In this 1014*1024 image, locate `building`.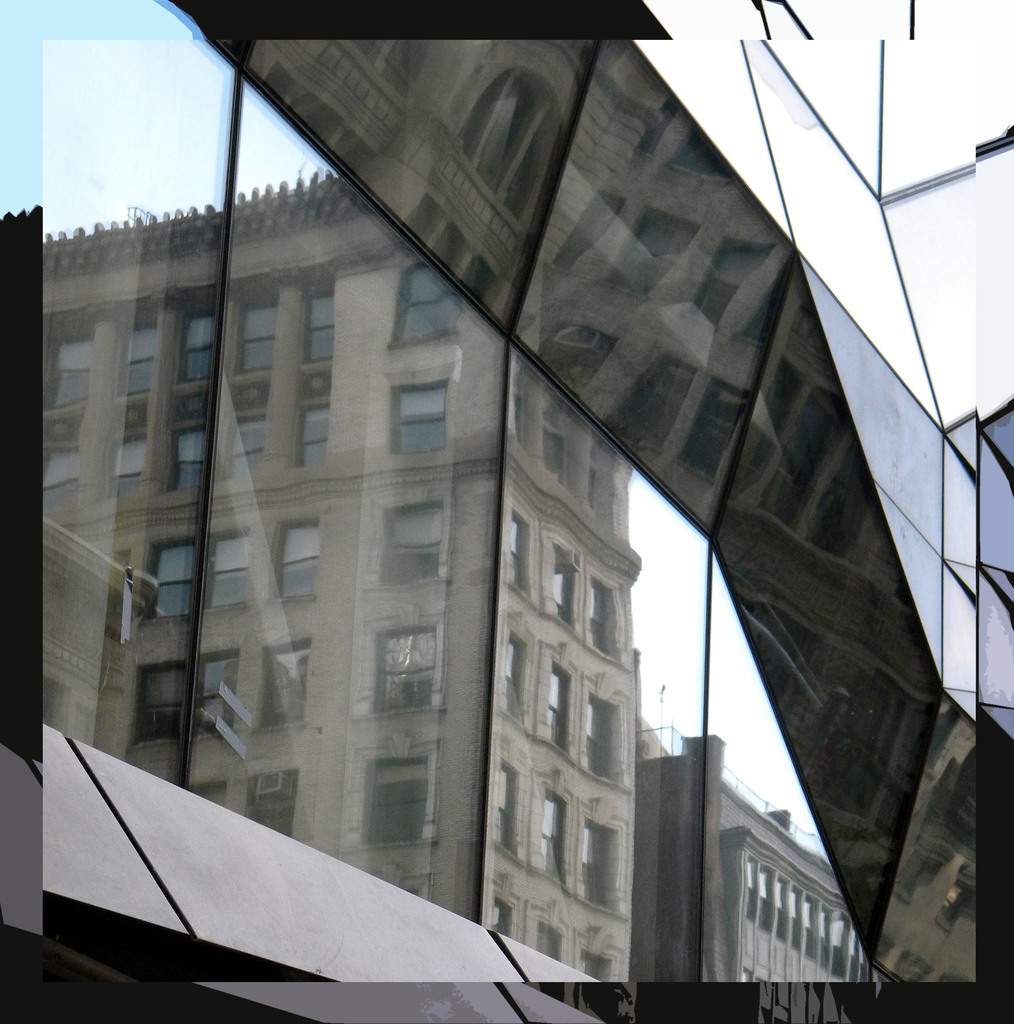
Bounding box: [38,169,637,1023].
